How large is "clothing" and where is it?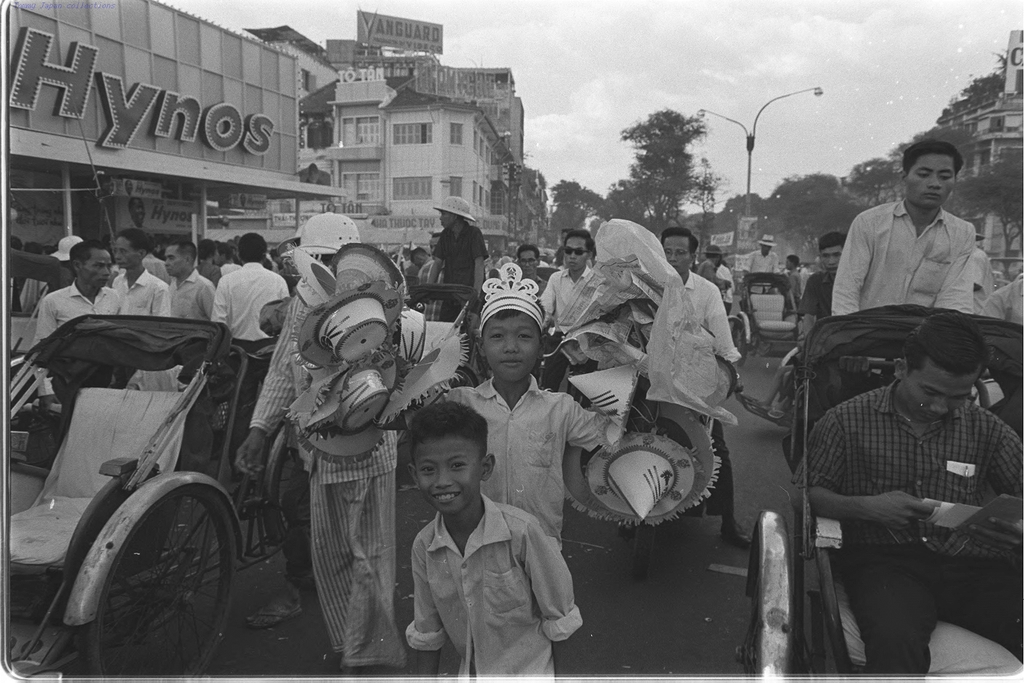
Bounding box: {"left": 669, "top": 267, "right": 740, "bottom": 368}.
